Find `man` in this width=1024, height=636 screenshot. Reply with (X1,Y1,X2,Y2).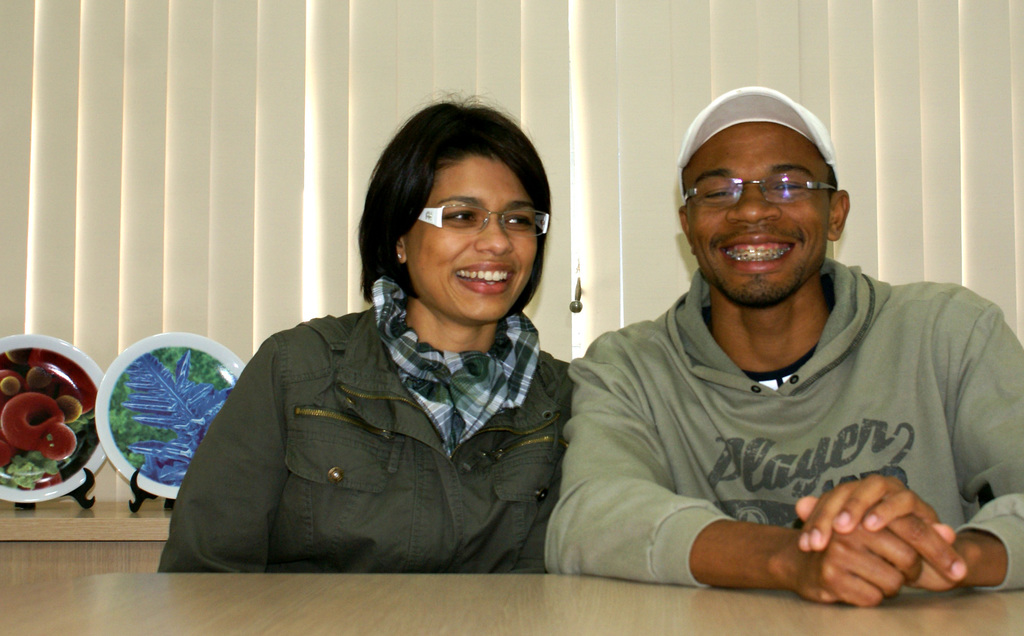
(539,89,1023,608).
